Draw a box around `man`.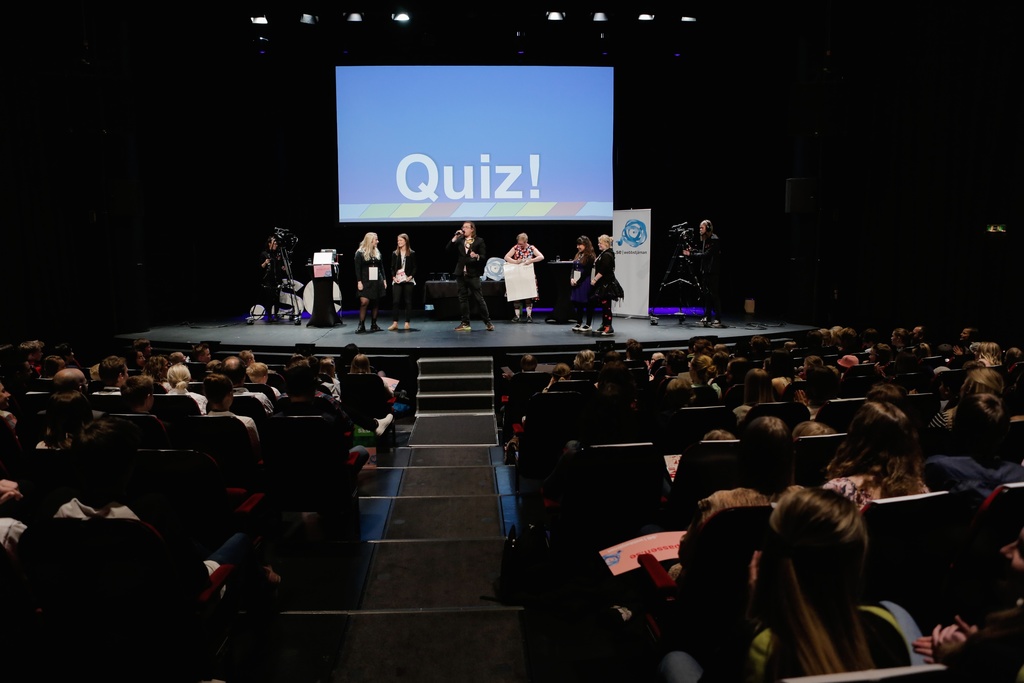
(260, 236, 289, 324).
